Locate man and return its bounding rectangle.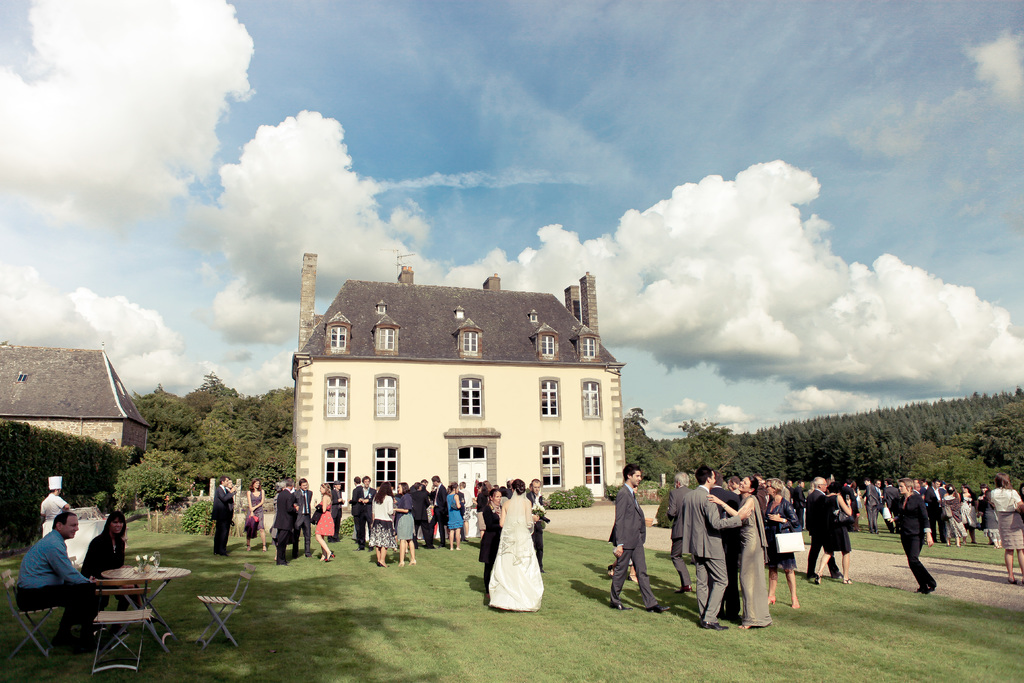
box(753, 474, 762, 484).
